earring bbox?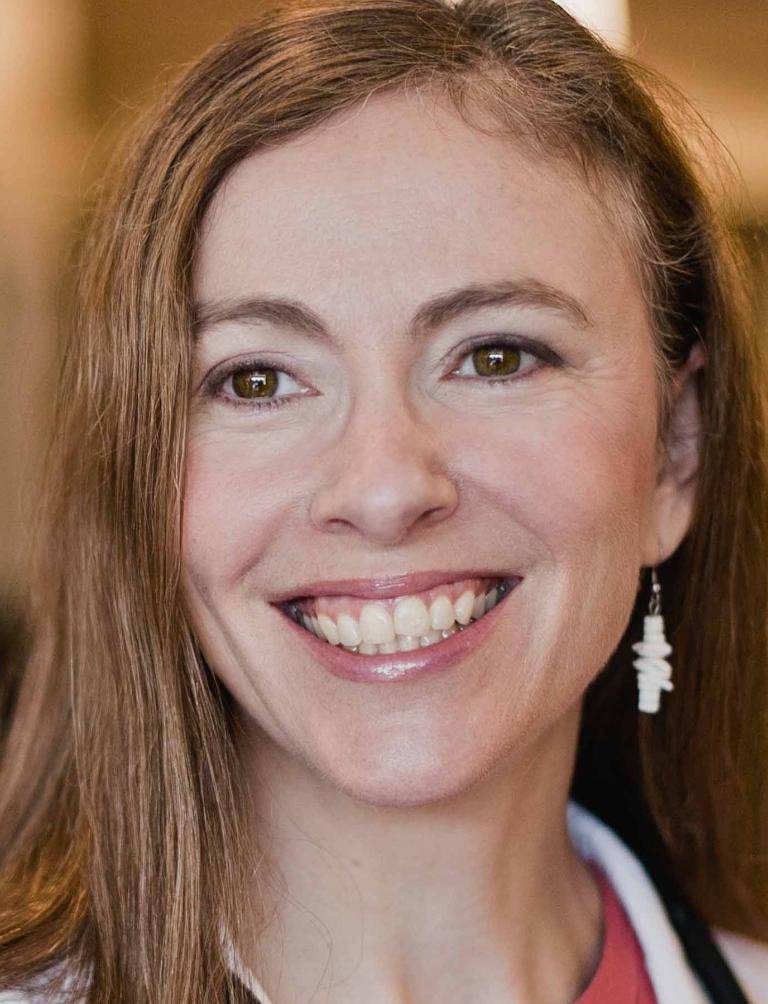
l=630, t=545, r=678, b=717
